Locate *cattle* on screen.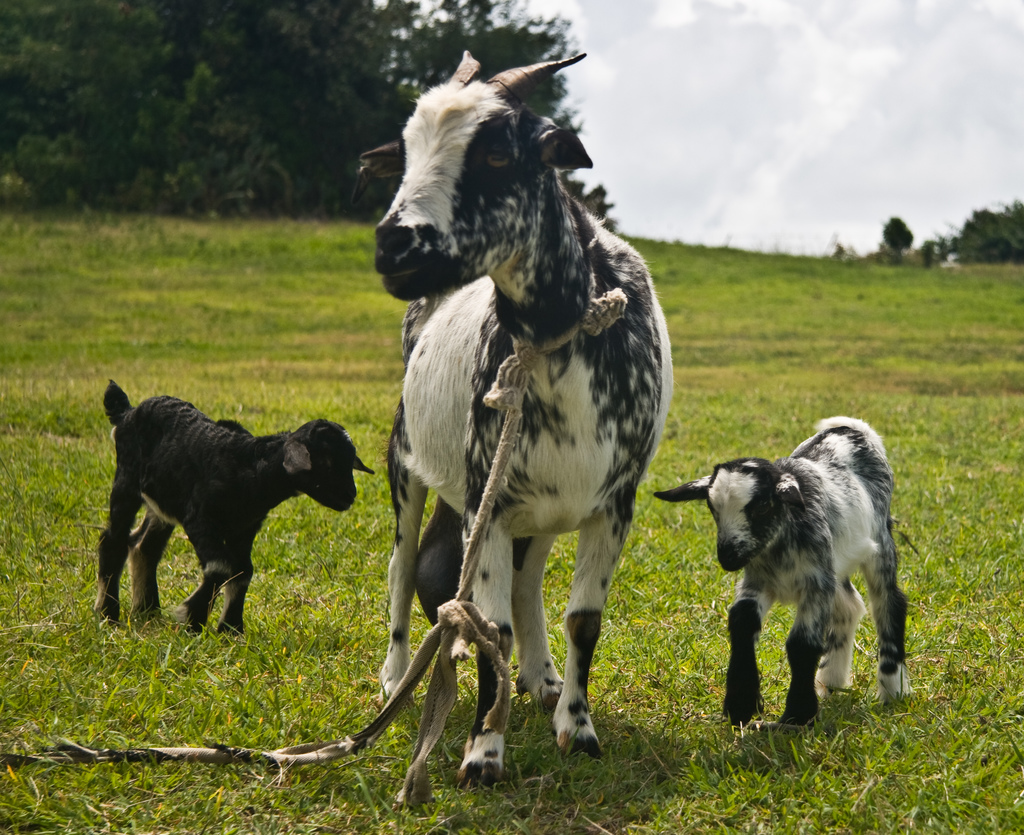
On screen at (348, 26, 676, 796).
